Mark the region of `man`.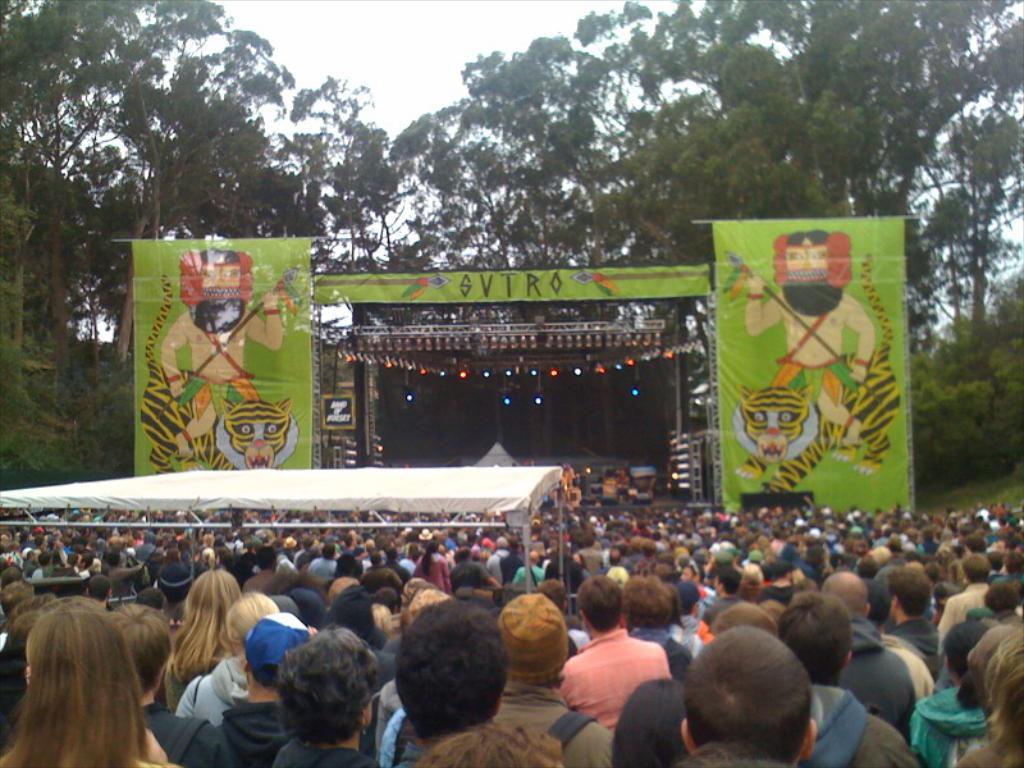
Region: <bbox>604, 548, 631, 585</bbox>.
